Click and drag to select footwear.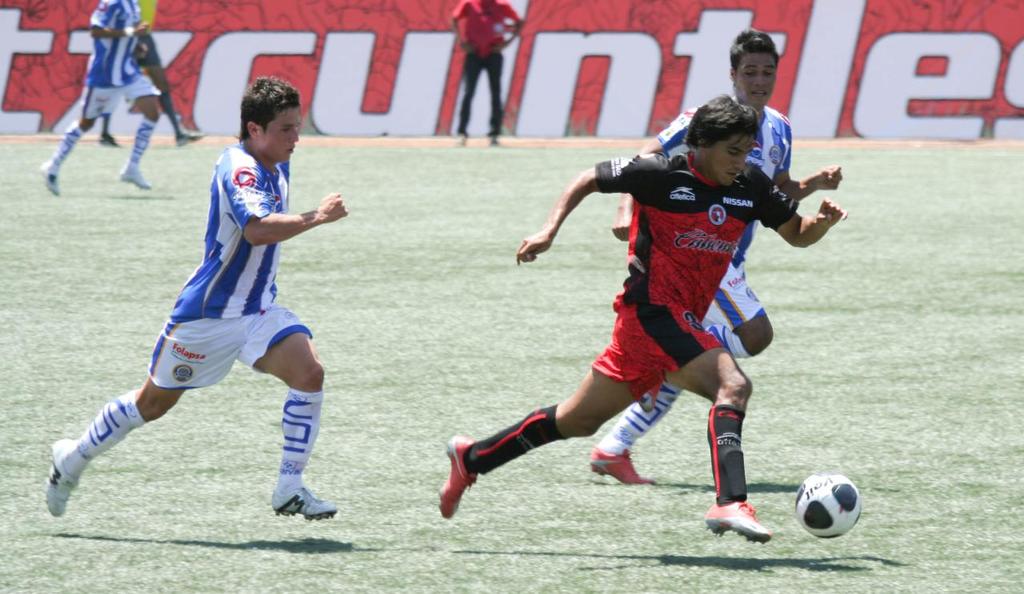
Selection: 266, 484, 341, 519.
